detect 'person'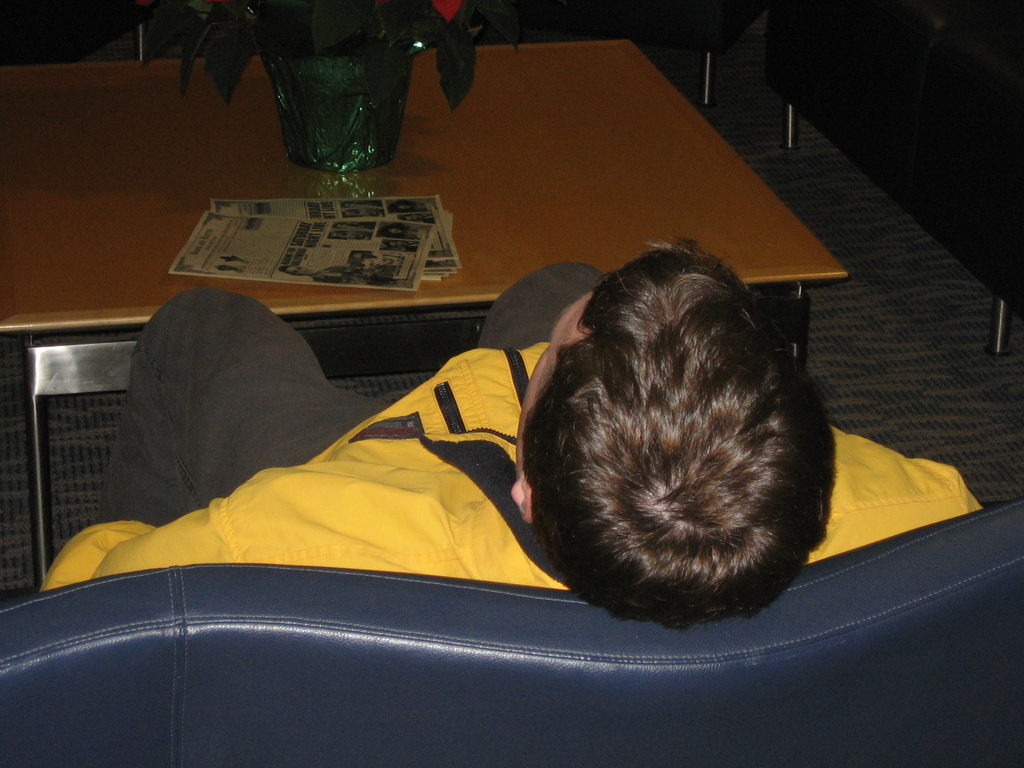
x1=38, y1=242, x2=985, y2=634
